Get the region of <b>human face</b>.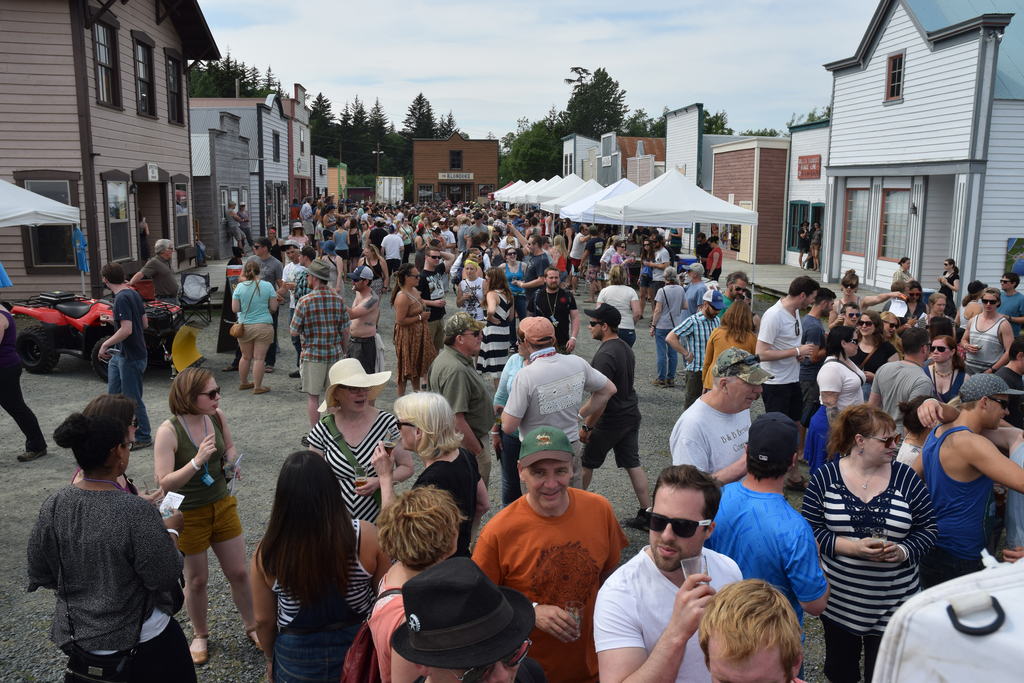
left=400, top=421, right=420, bottom=448.
